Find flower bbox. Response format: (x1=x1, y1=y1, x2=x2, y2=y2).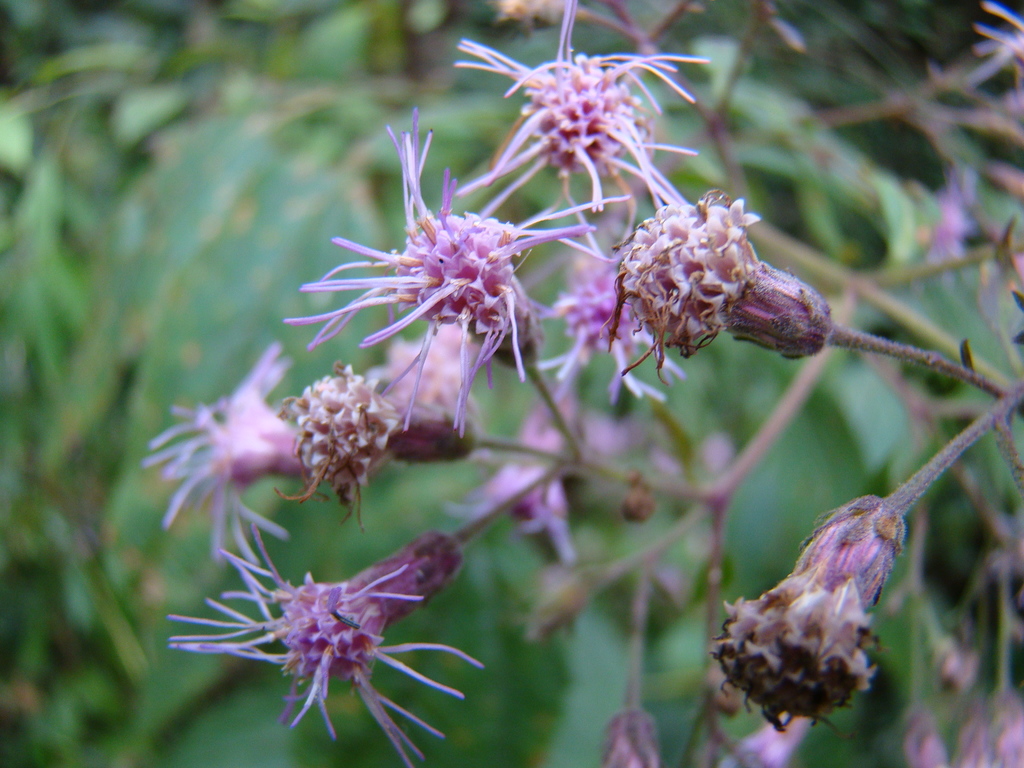
(x1=726, y1=701, x2=816, y2=767).
